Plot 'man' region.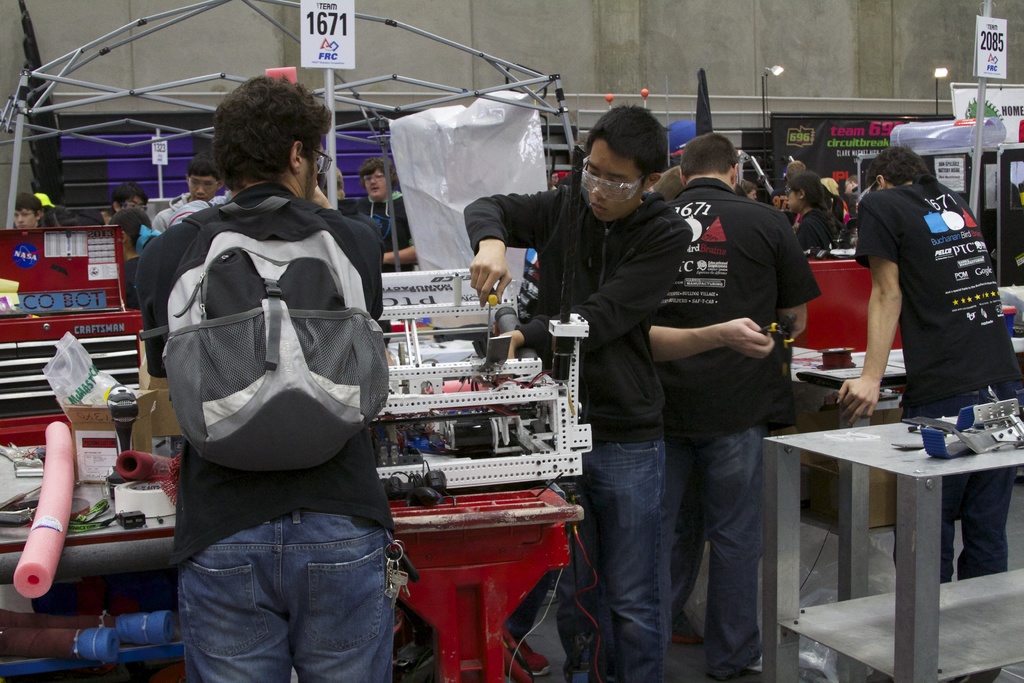
Plotted at x1=767, y1=159, x2=808, y2=211.
